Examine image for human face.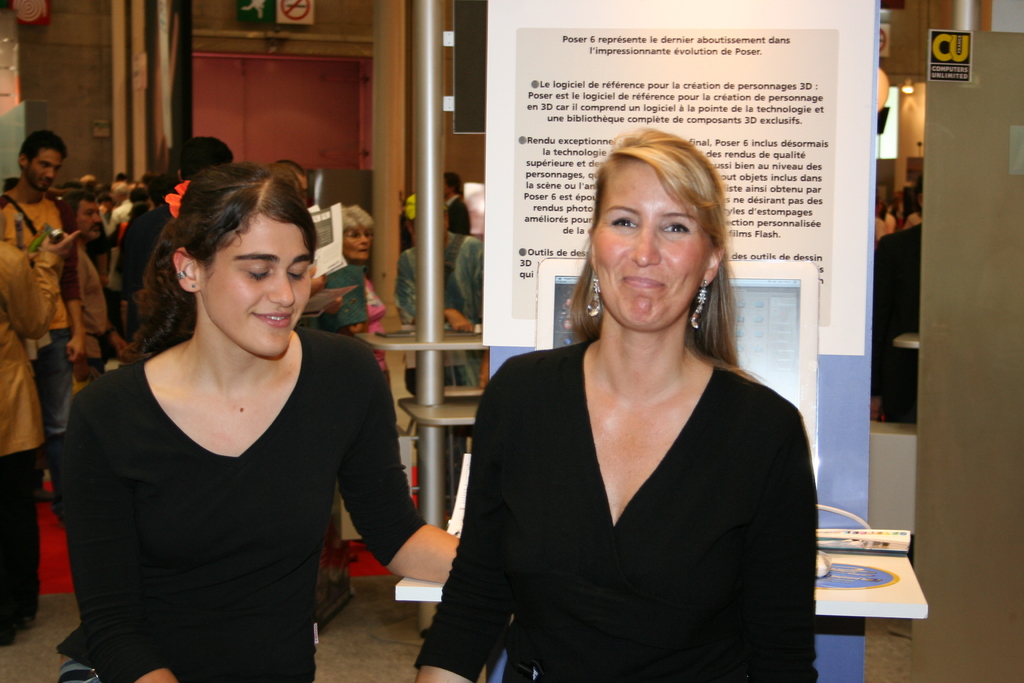
Examination result: [left=595, top=162, right=712, bottom=332].
